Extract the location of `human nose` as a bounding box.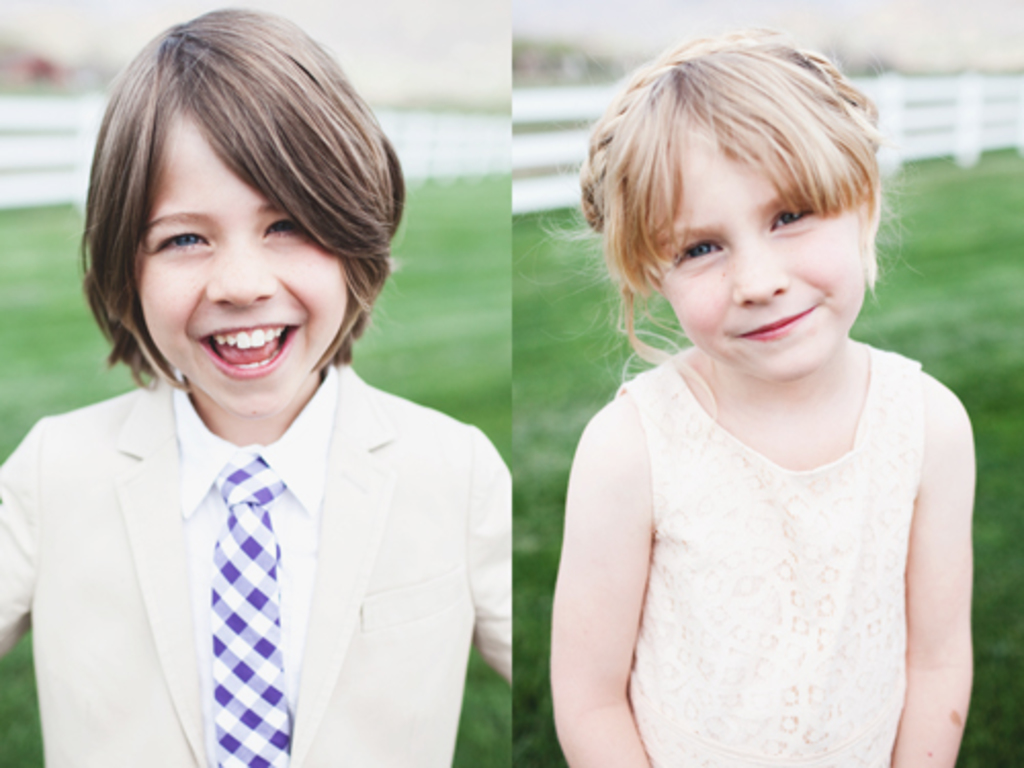
<box>729,238,791,309</box>.
